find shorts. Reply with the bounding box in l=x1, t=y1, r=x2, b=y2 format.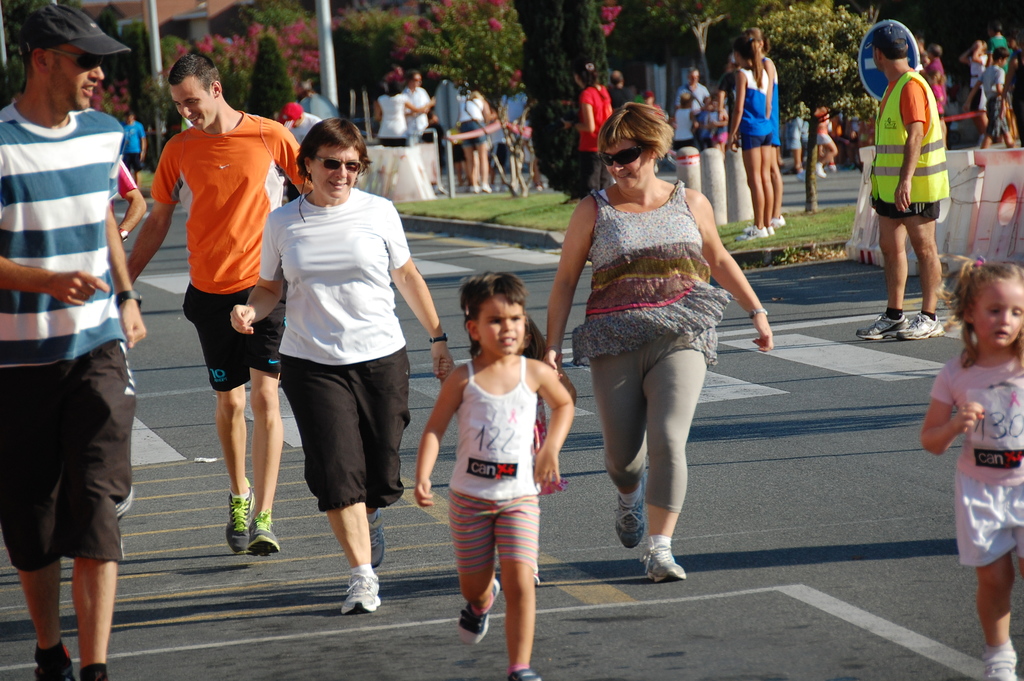
l=451, t=145, r=468, b=163.
